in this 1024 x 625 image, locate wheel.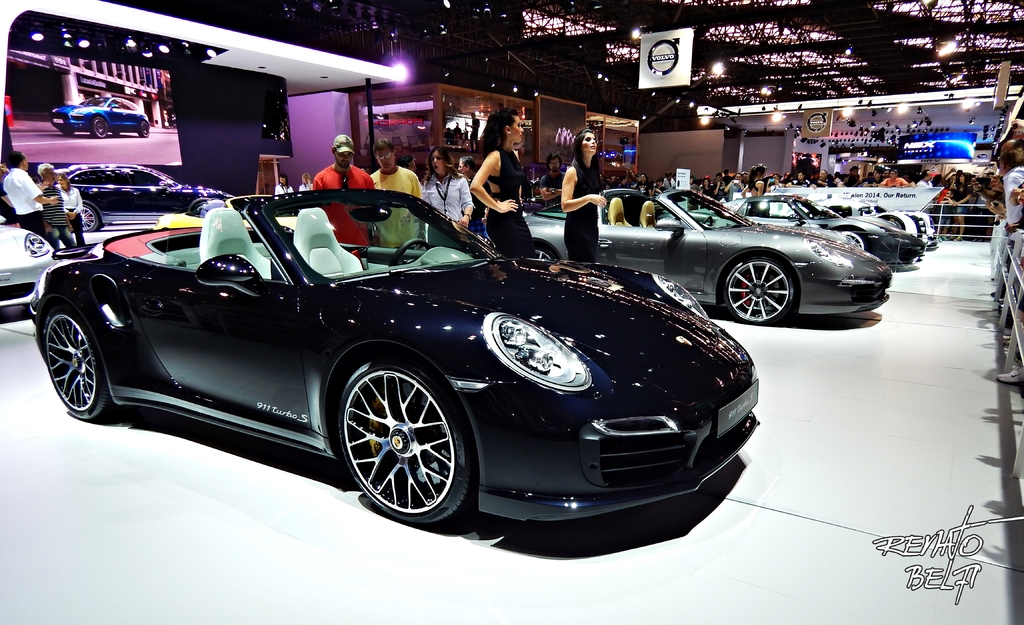
Bounding box: bbox(138, 122, 150, 137).
